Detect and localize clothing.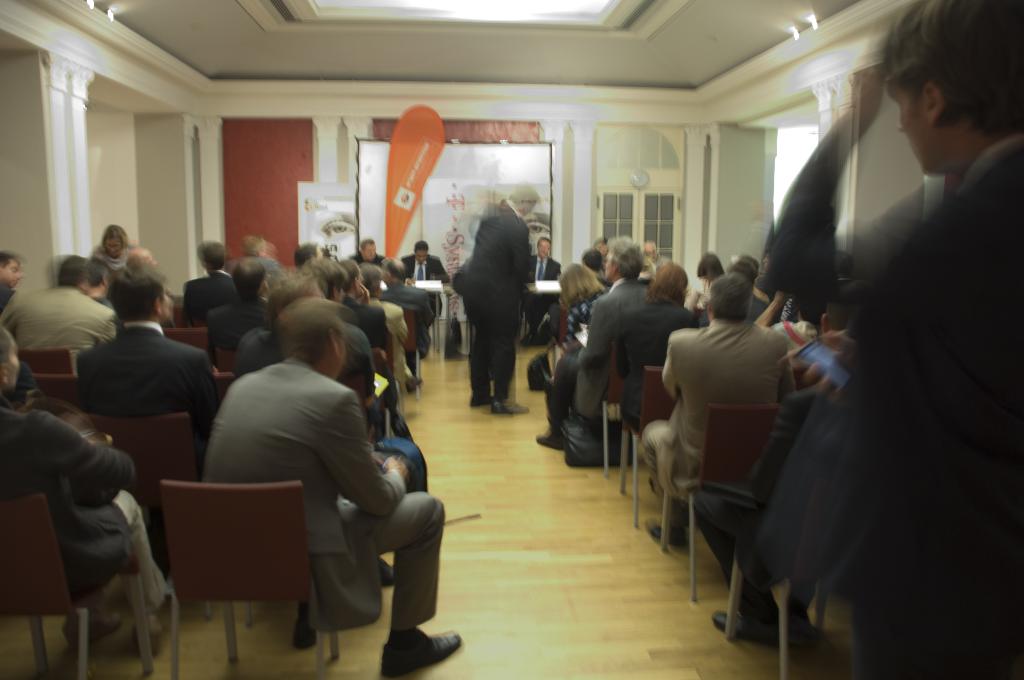
Localized at Rect(372, 448, 437, 492).
